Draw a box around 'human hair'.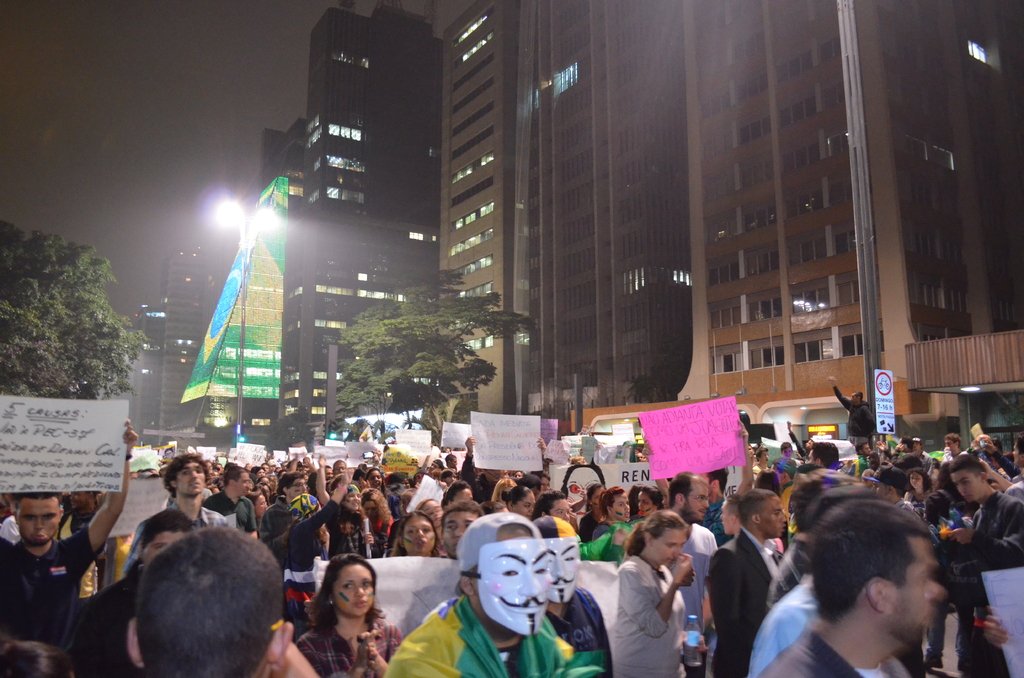
<bbox>394, 510, 449, 560</bbox>.
